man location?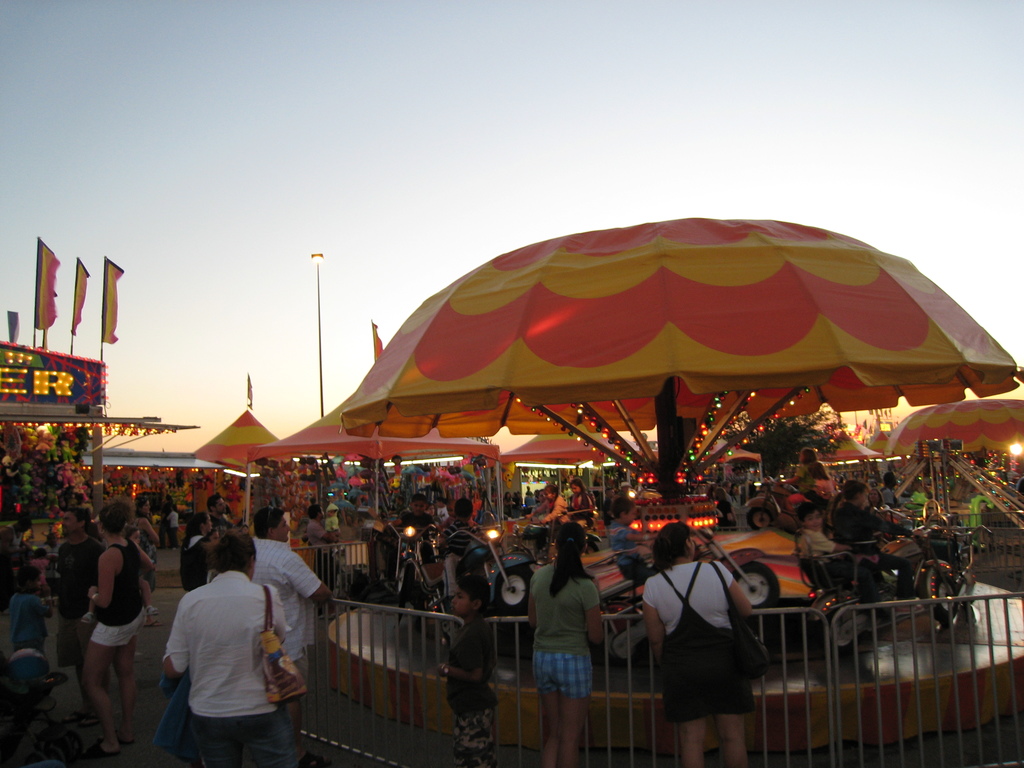
box=[143, 533, 303, 767]
